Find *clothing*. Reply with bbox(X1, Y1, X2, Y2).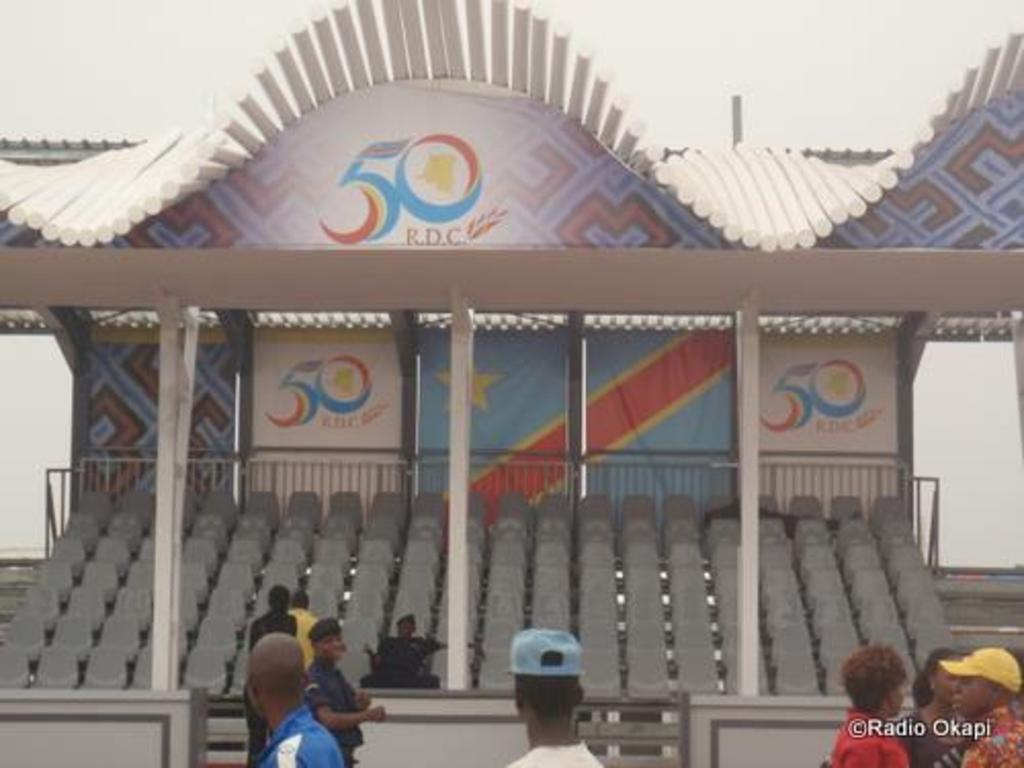
bbox(248, 610, 297, 649).
